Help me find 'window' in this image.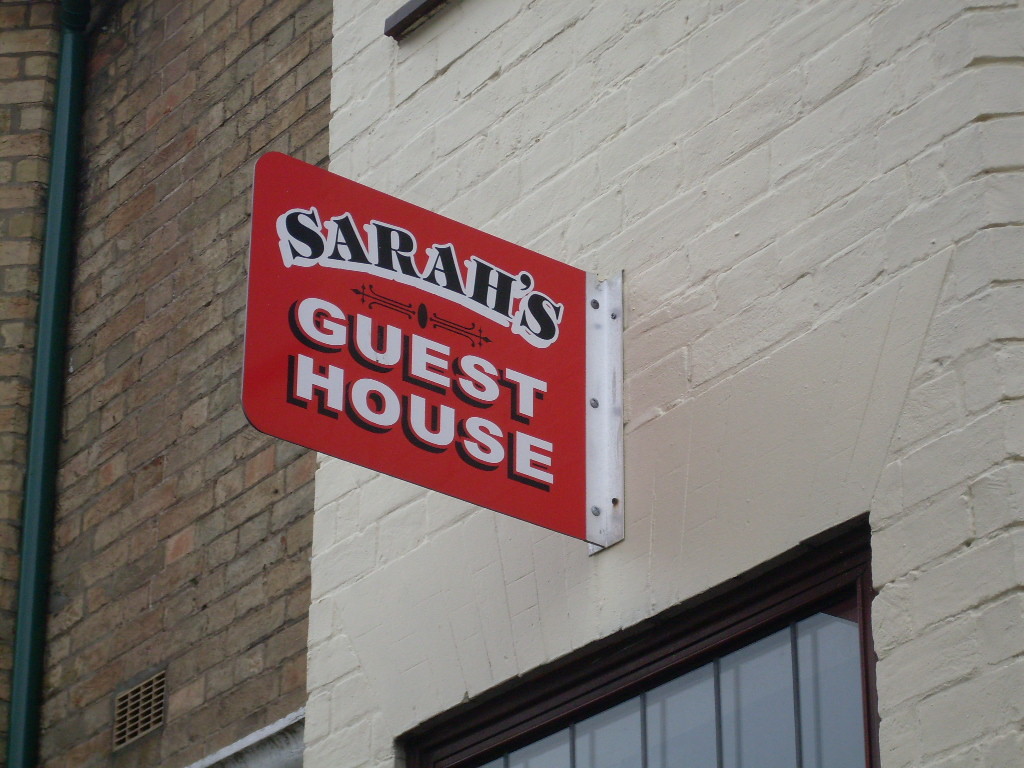
Found it: {"left": 484, "top": 457, "right": 889, "bottom": 735}.
